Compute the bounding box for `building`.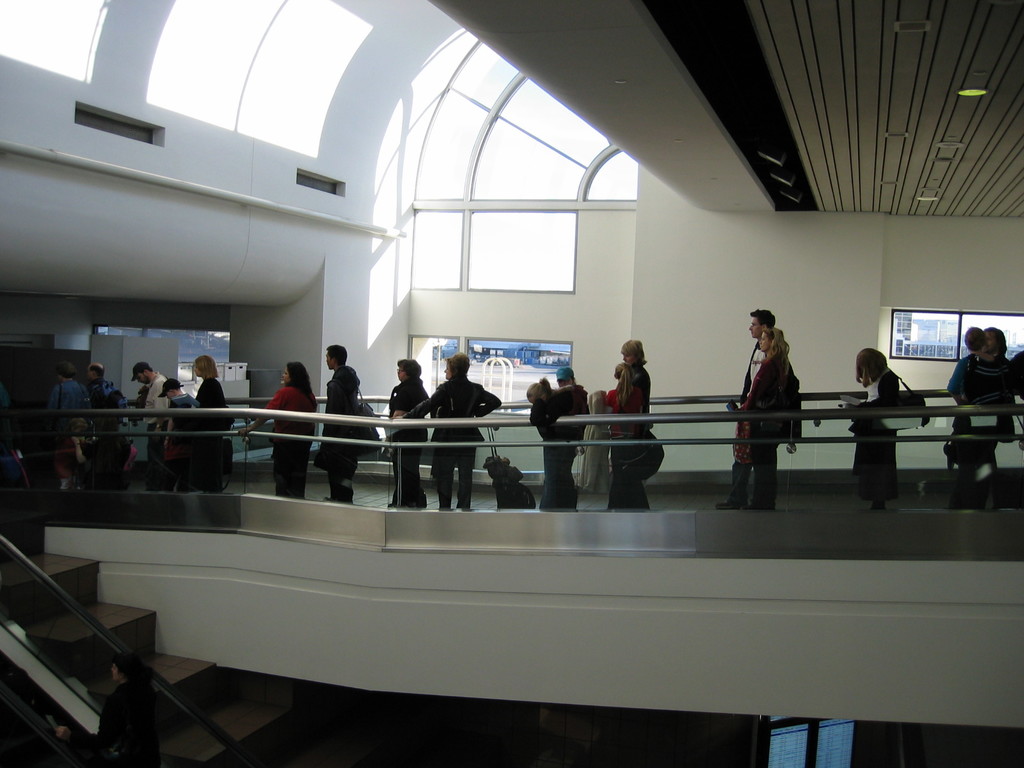
bbox(0, 2, 1021, 767).
